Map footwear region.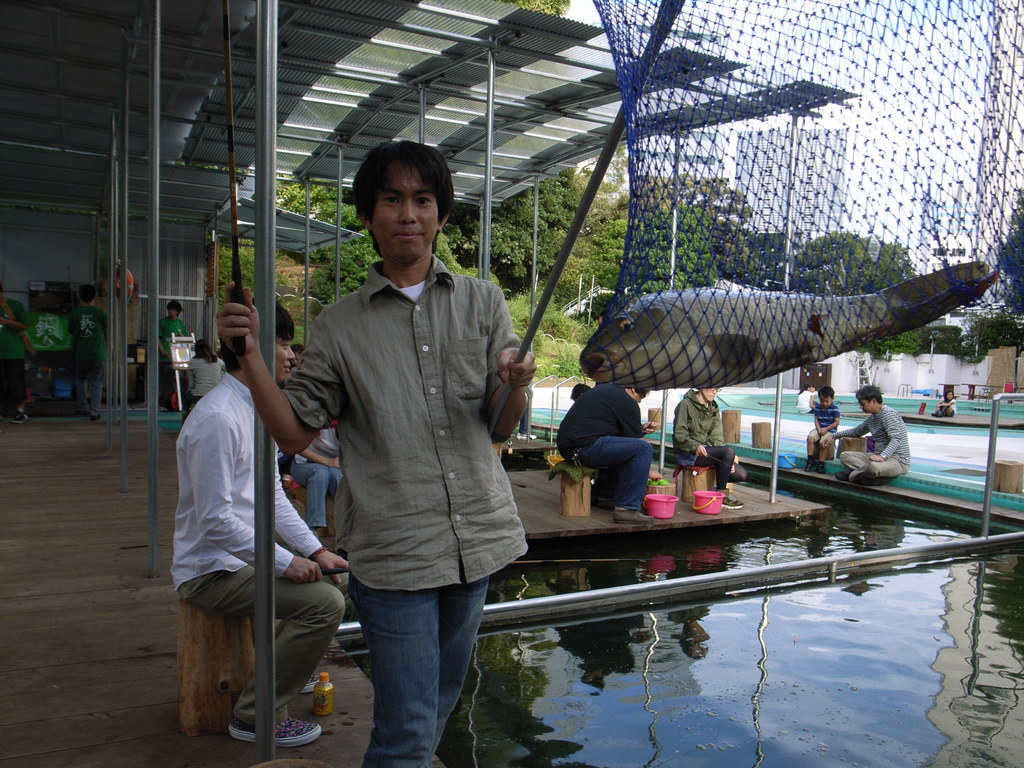
Mapped to [x1=930, y1=409, x2=939, y2=417].
